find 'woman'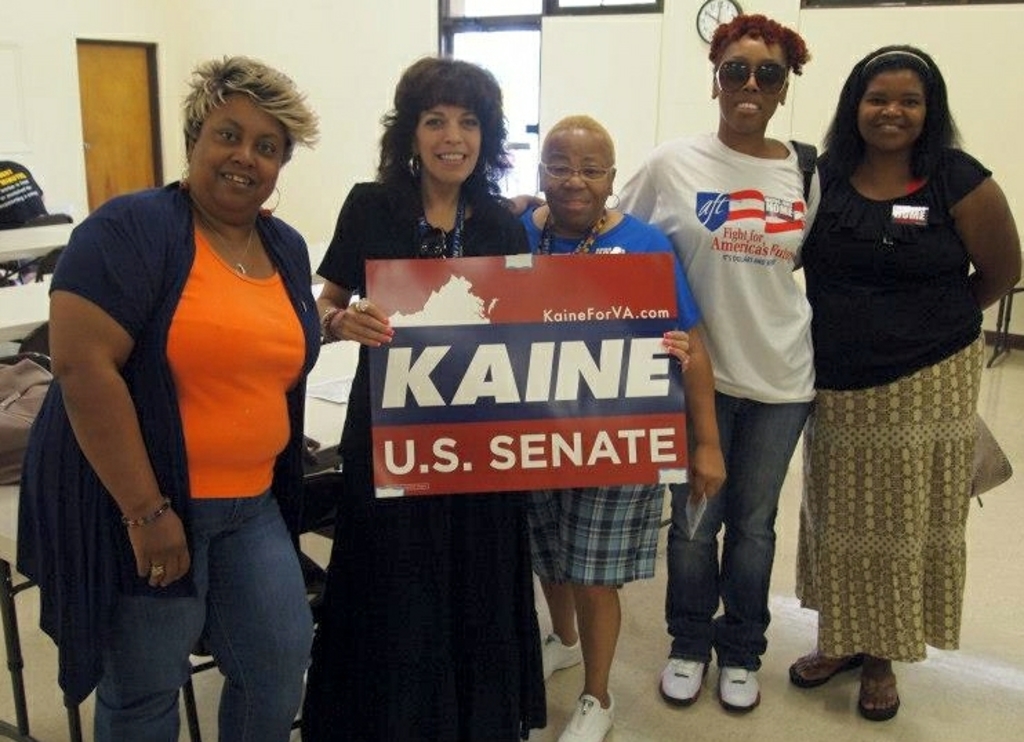
region(11, 47, 323, 741)
